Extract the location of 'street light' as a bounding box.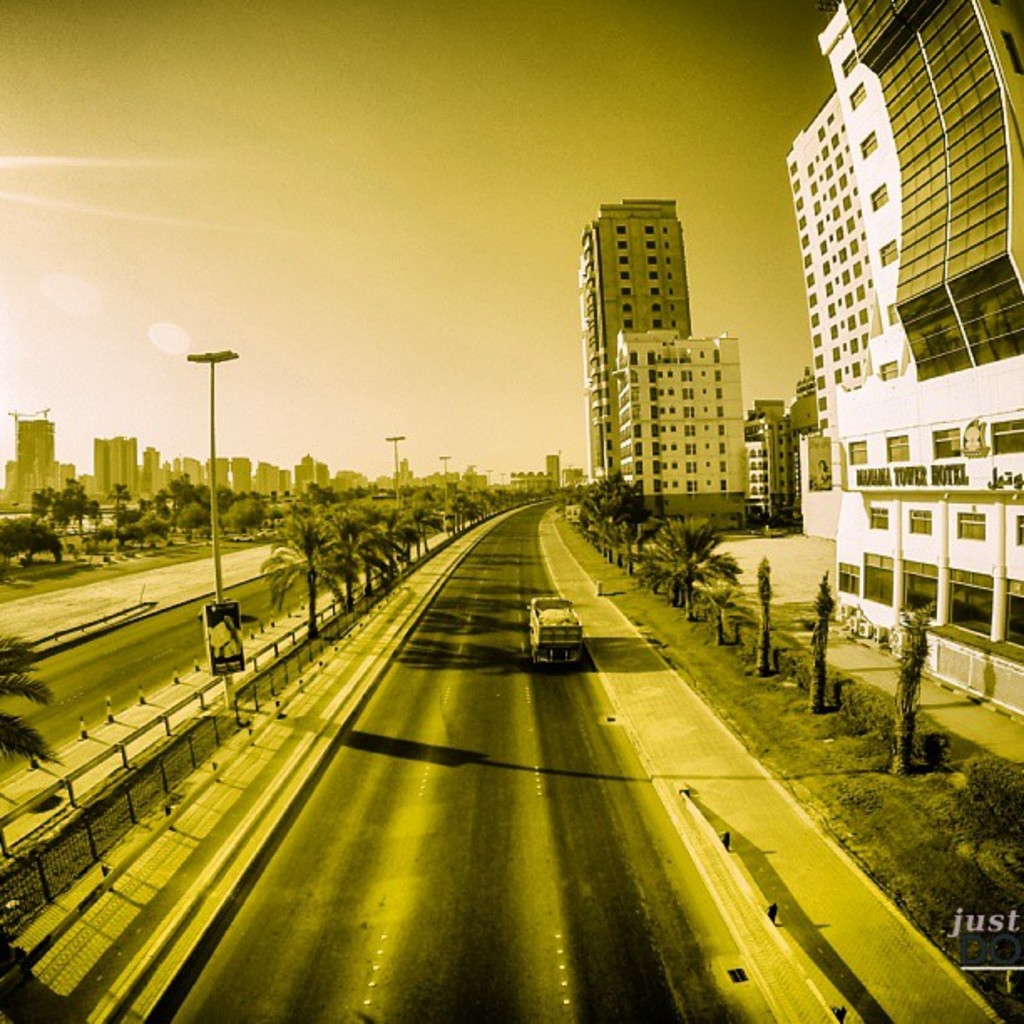
box(438, 452, 452, 515).
